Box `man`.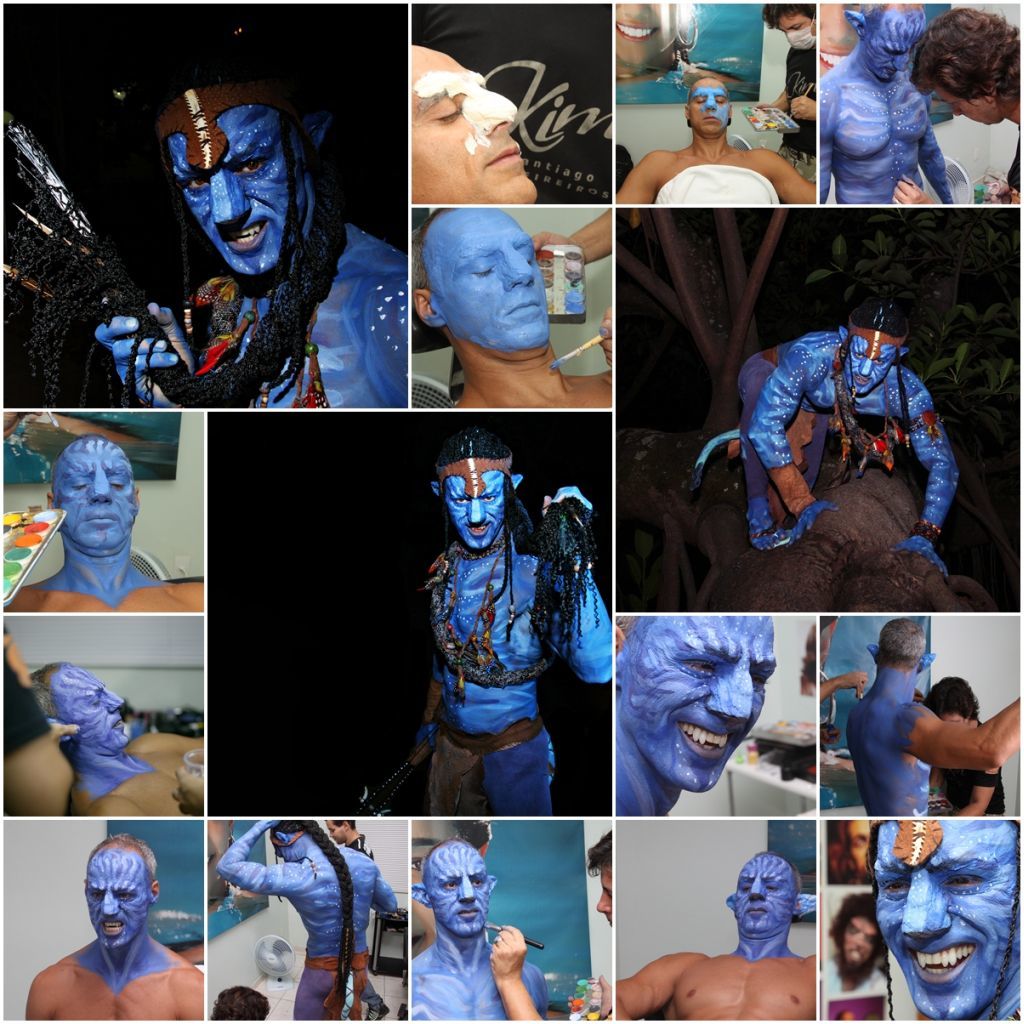
611, 78, 817, 204.
